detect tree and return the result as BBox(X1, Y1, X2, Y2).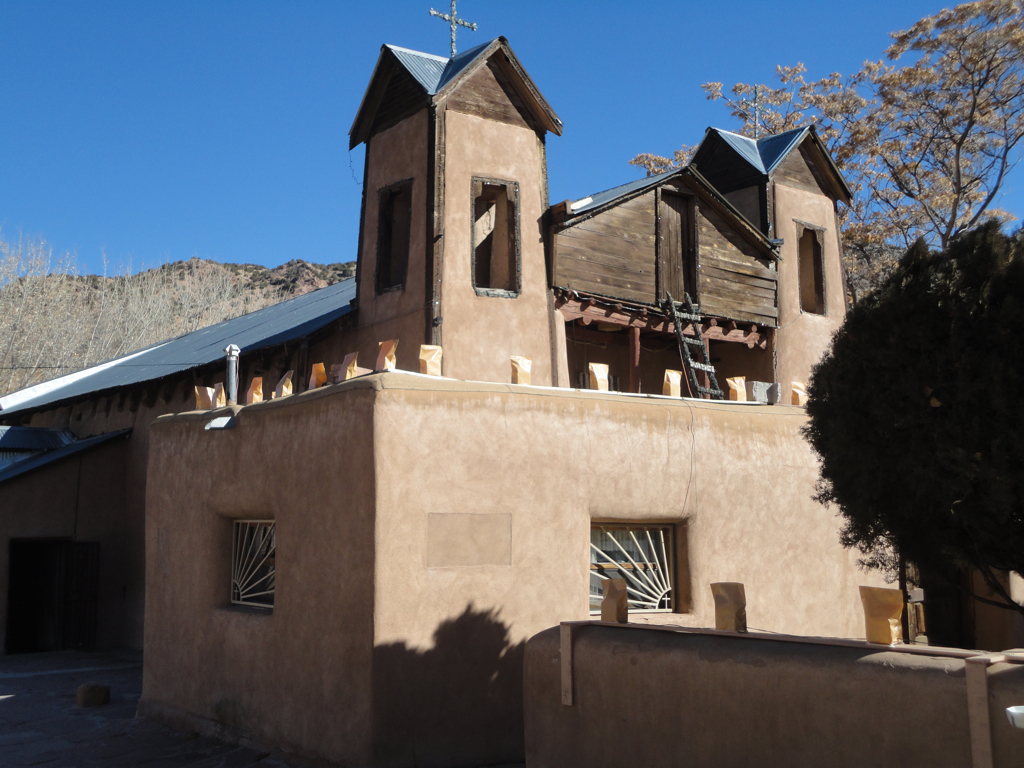
BBox(0, 240, 310, 397).
